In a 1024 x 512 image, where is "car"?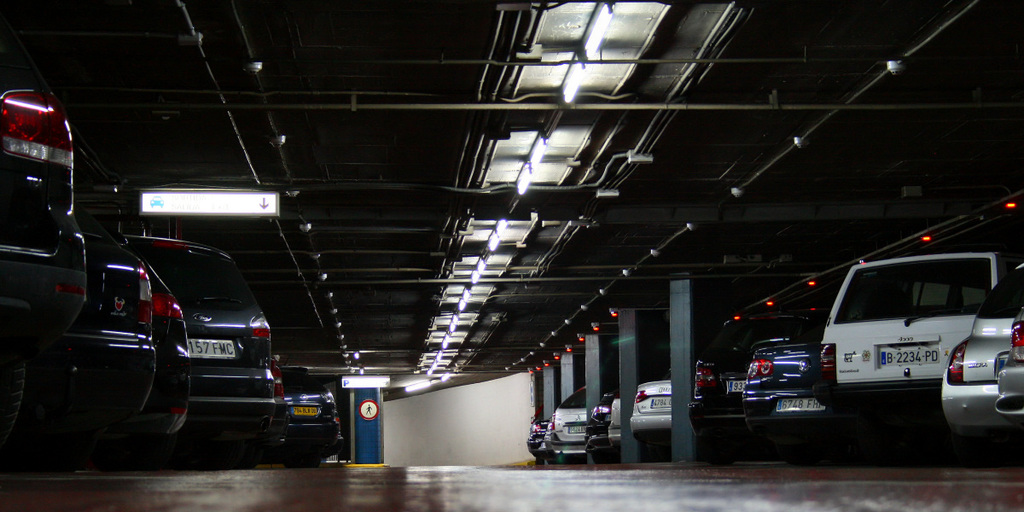
[583,392,613,462].
